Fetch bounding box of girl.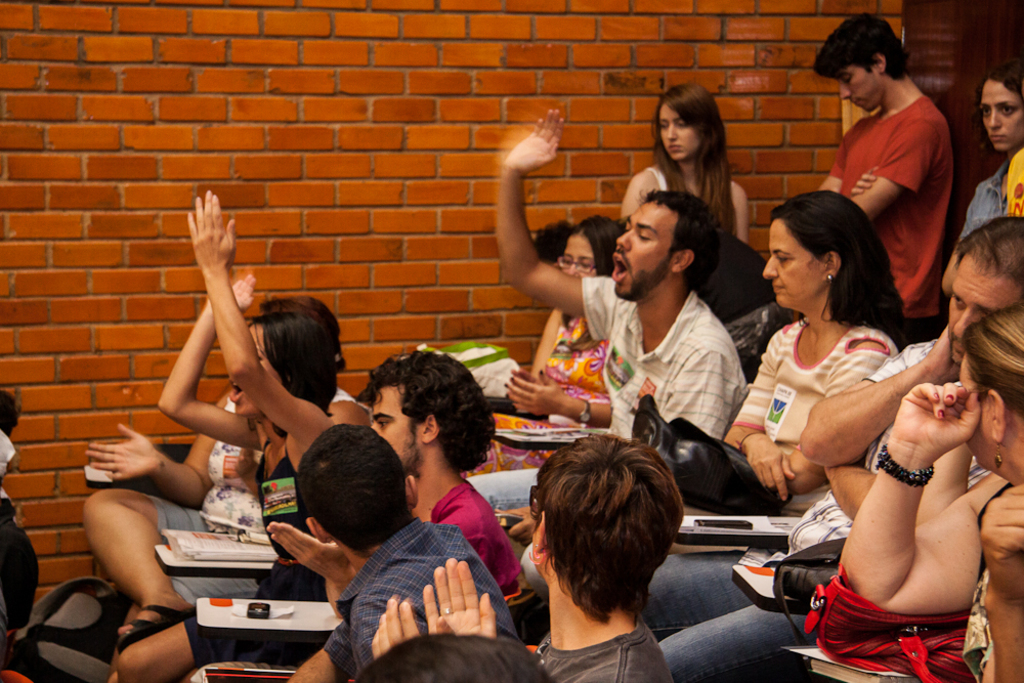
Bbox: [620,83,756,243].
